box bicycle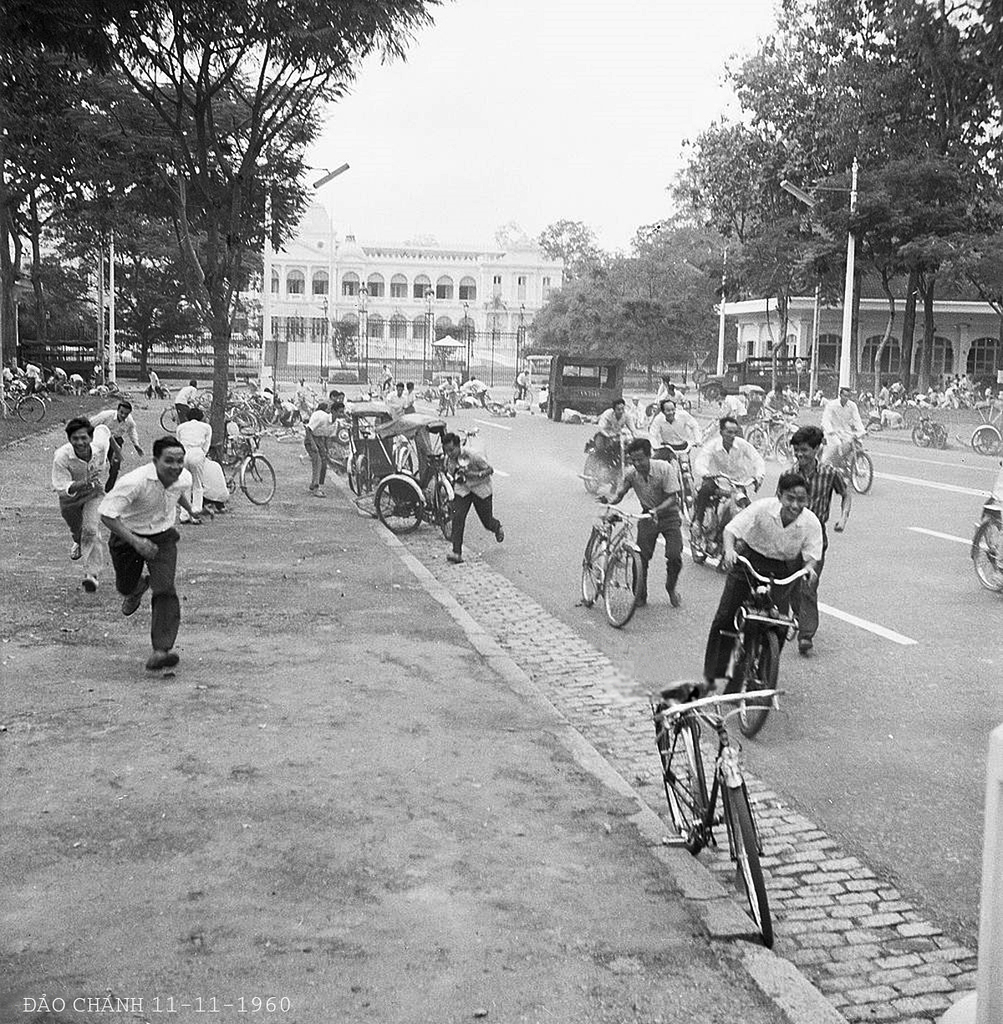
(x1=371, y1=376, x2=396, y2=397)
